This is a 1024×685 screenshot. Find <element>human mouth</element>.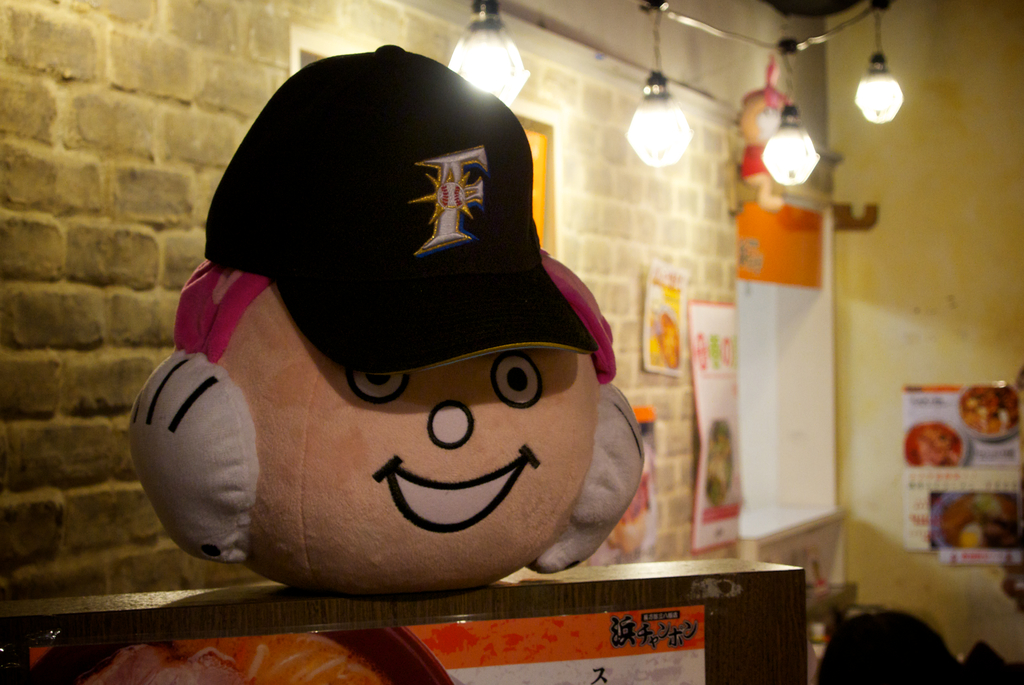
Bounding box: locate(370, 447, 548, 537).
